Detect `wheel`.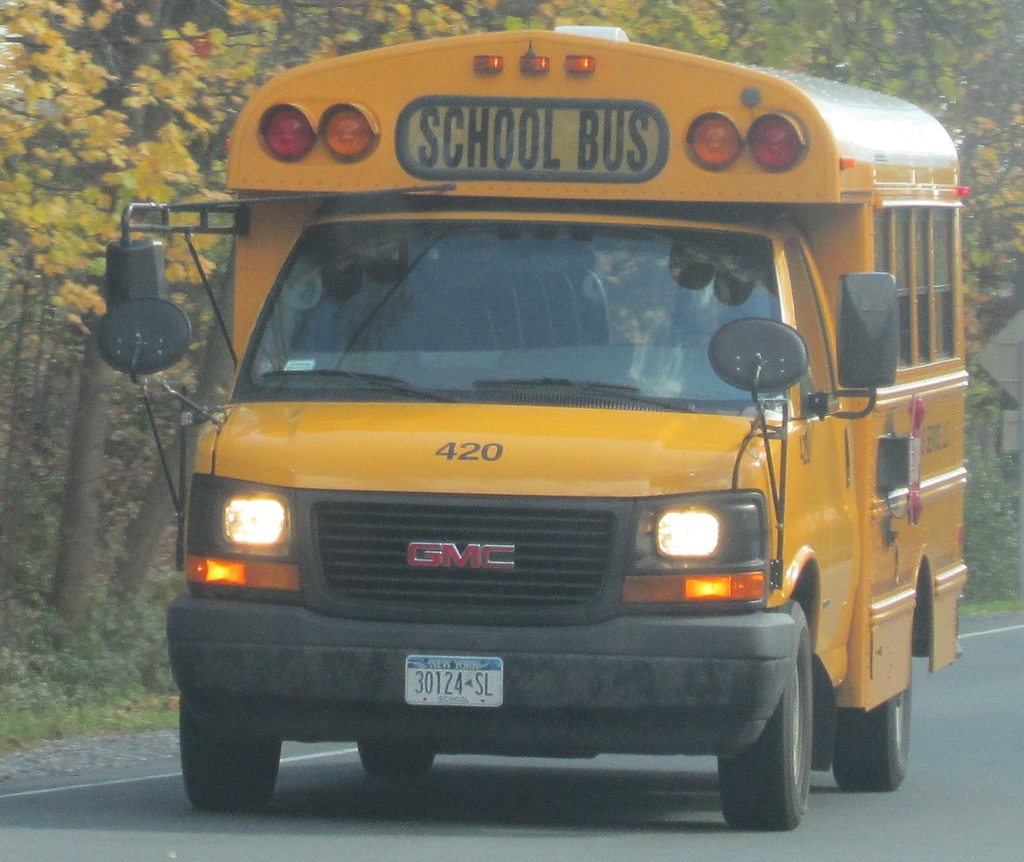
Detected at x1=183 y1=699 x2=287 y2=811.
